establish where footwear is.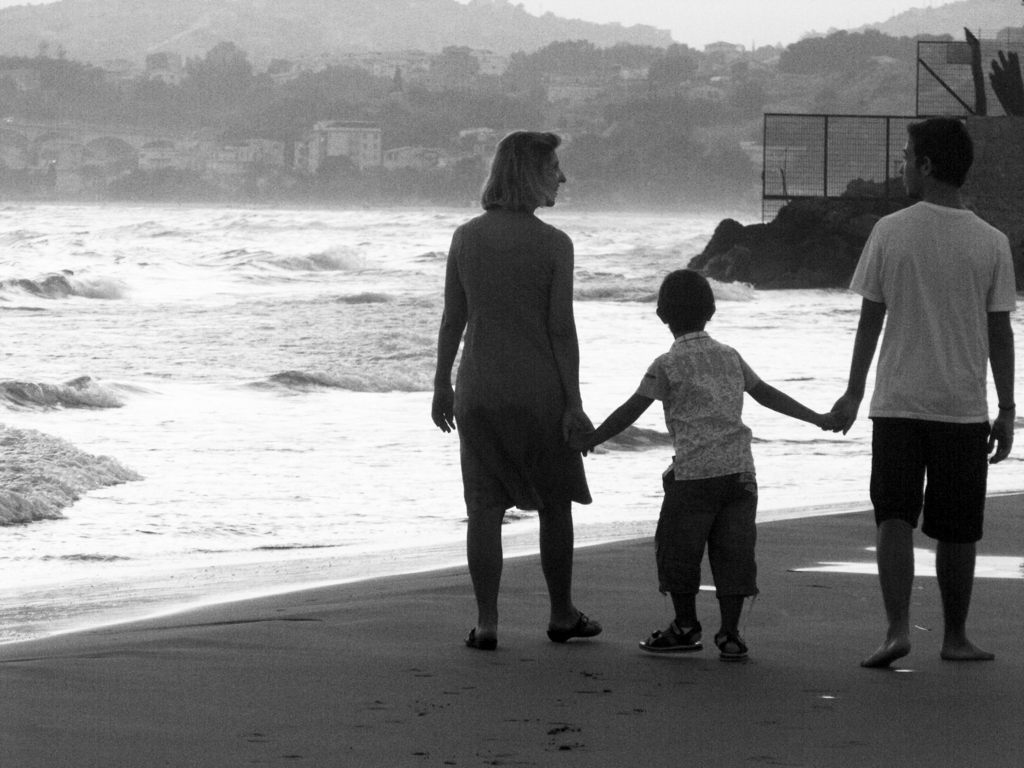
Established at left=634, top=617, right=703, bottom=651.
